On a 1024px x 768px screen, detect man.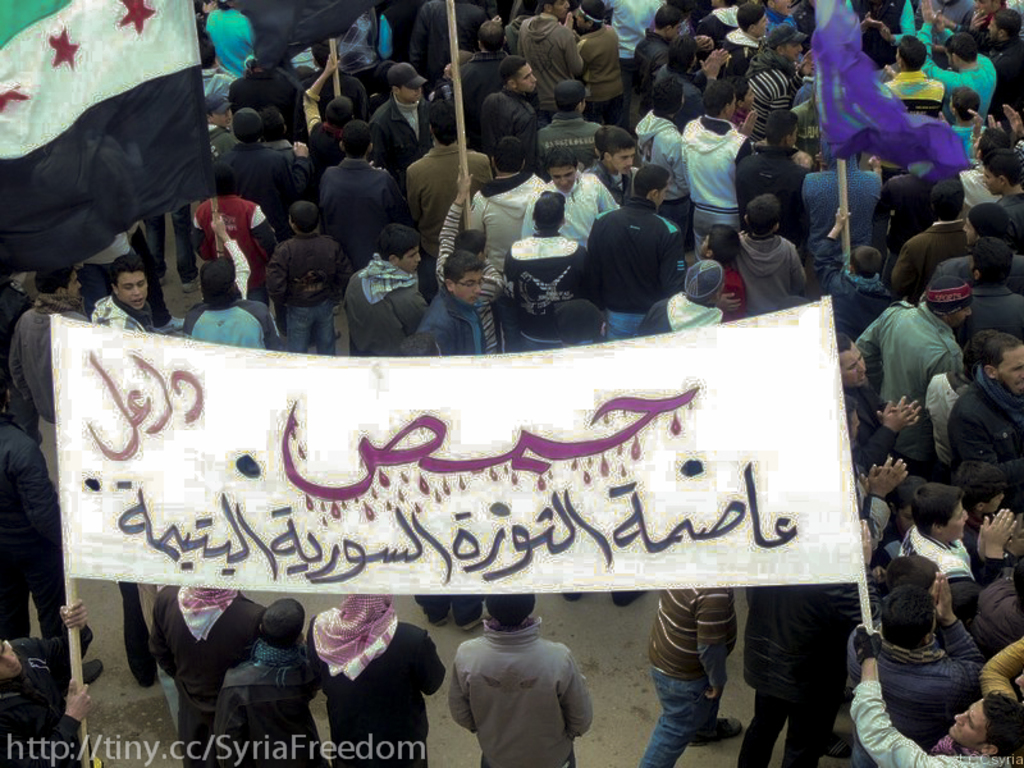
crop(255, 108, 312, 168).
